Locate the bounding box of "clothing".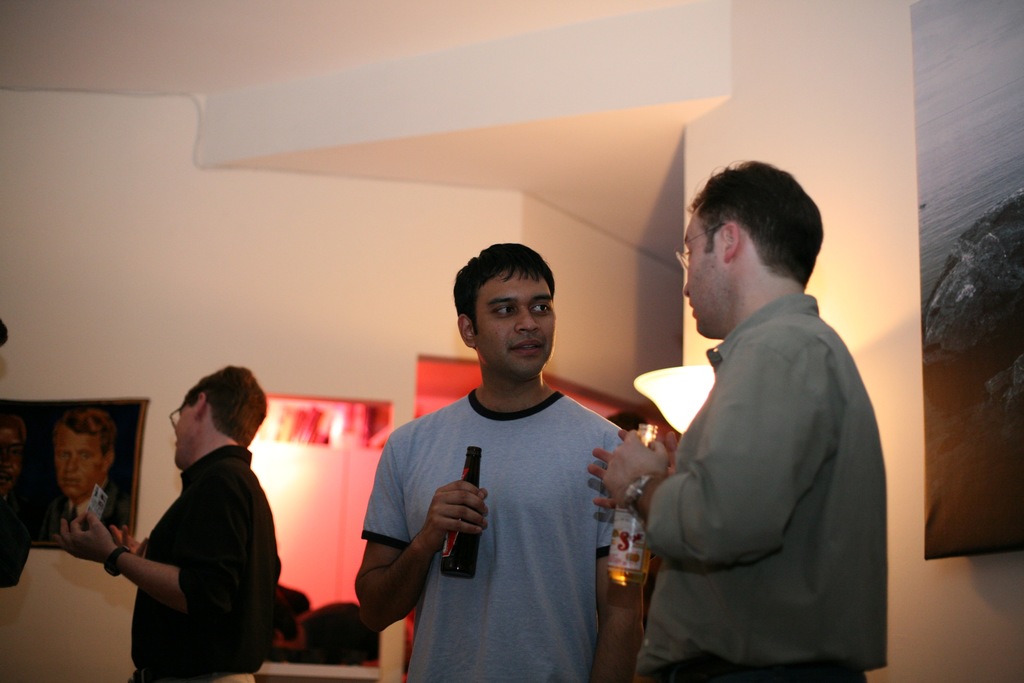
Bounding box: left=133, top=448, right=281, bottom=682.
